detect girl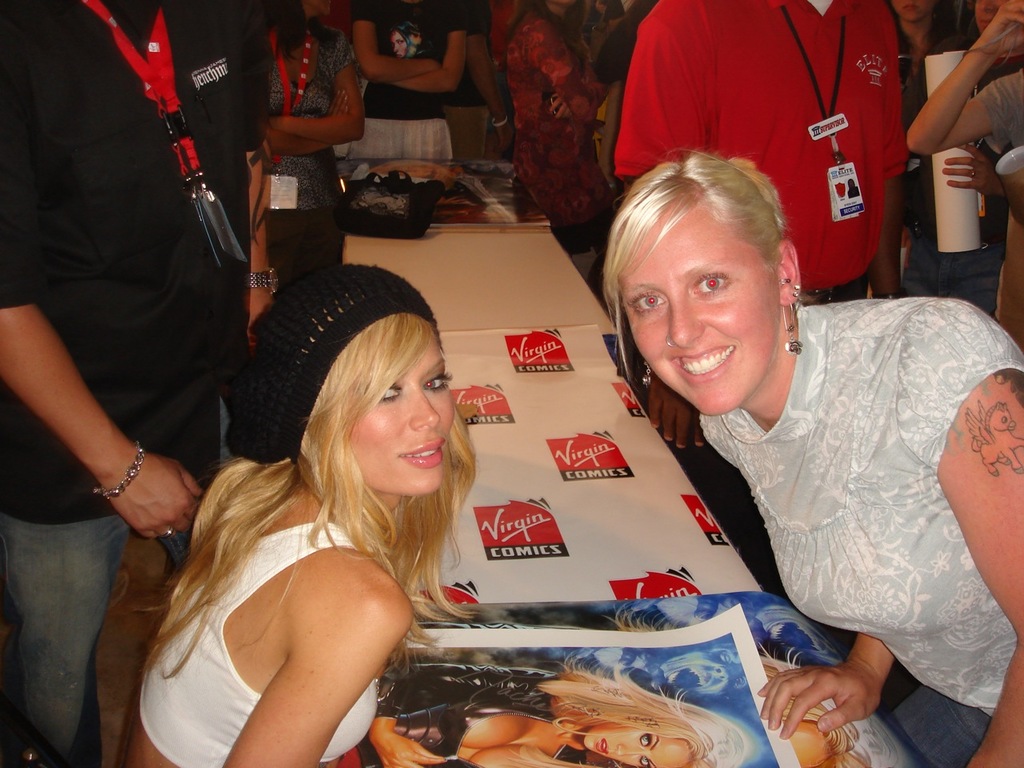
[x1=130, y1=262, x2=477, y2=767]
